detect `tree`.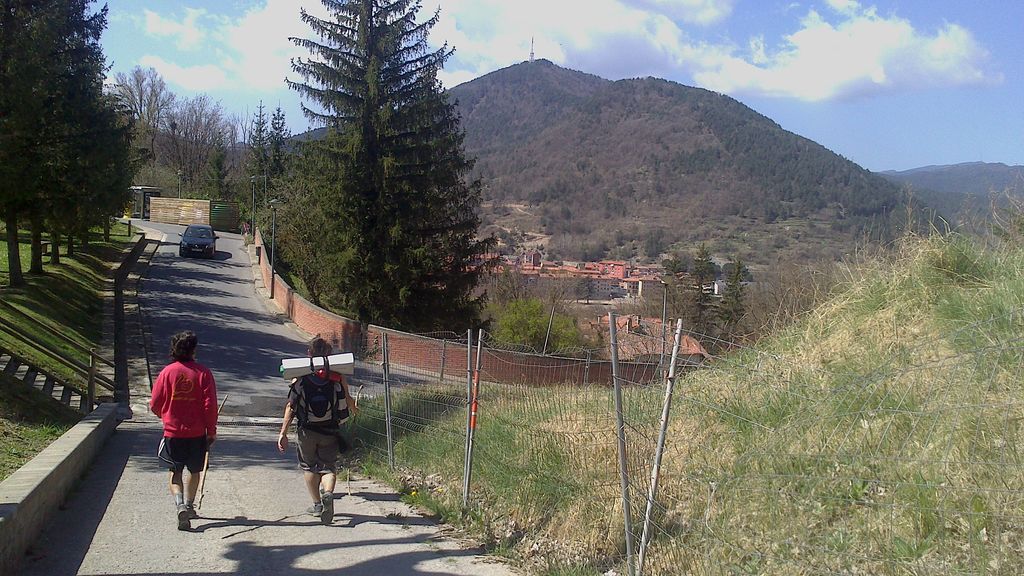
Detected at 665, 248, 716, 276.
